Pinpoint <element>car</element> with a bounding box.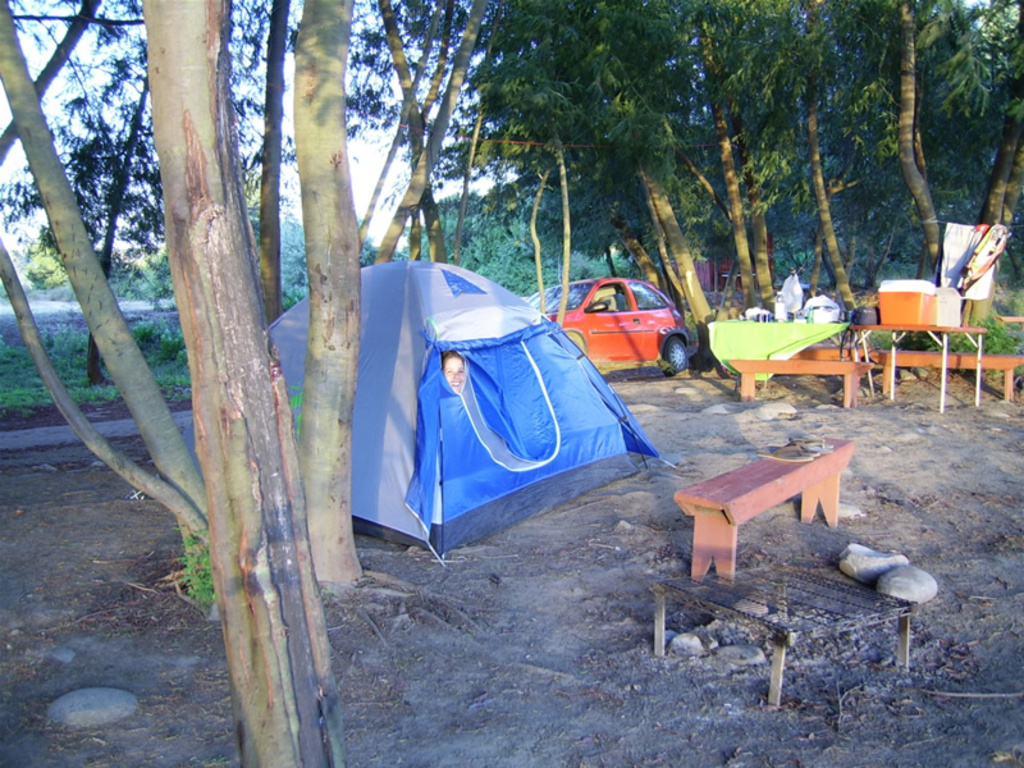
bbox=(552, 271, 713, 370).
